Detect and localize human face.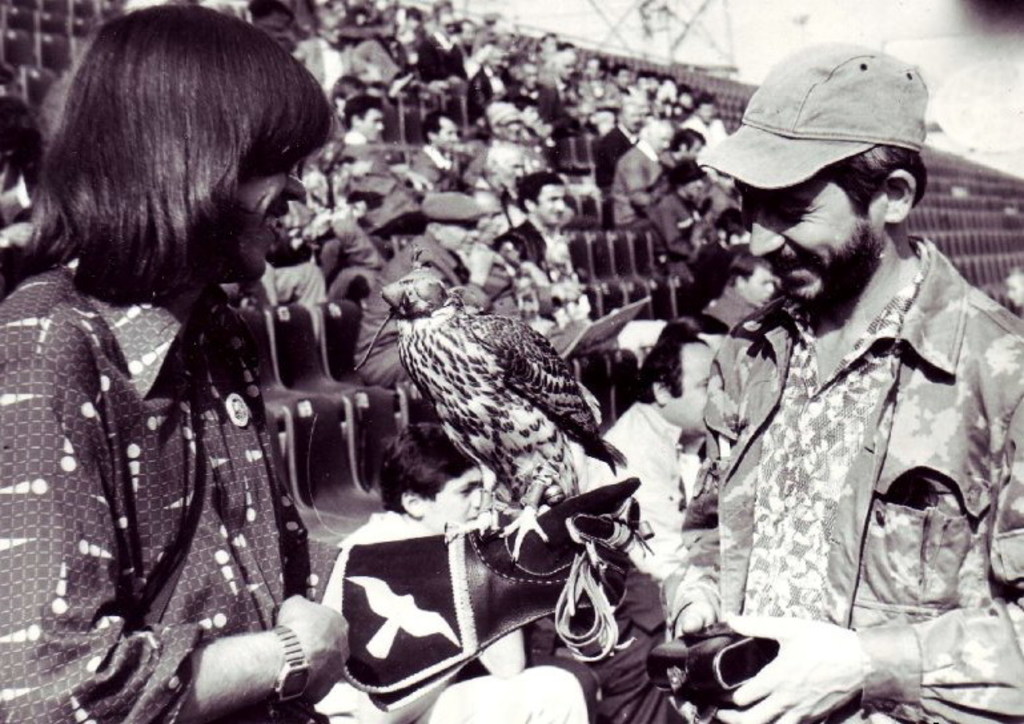
Localized at BBox(503, 118, 521, 137).
